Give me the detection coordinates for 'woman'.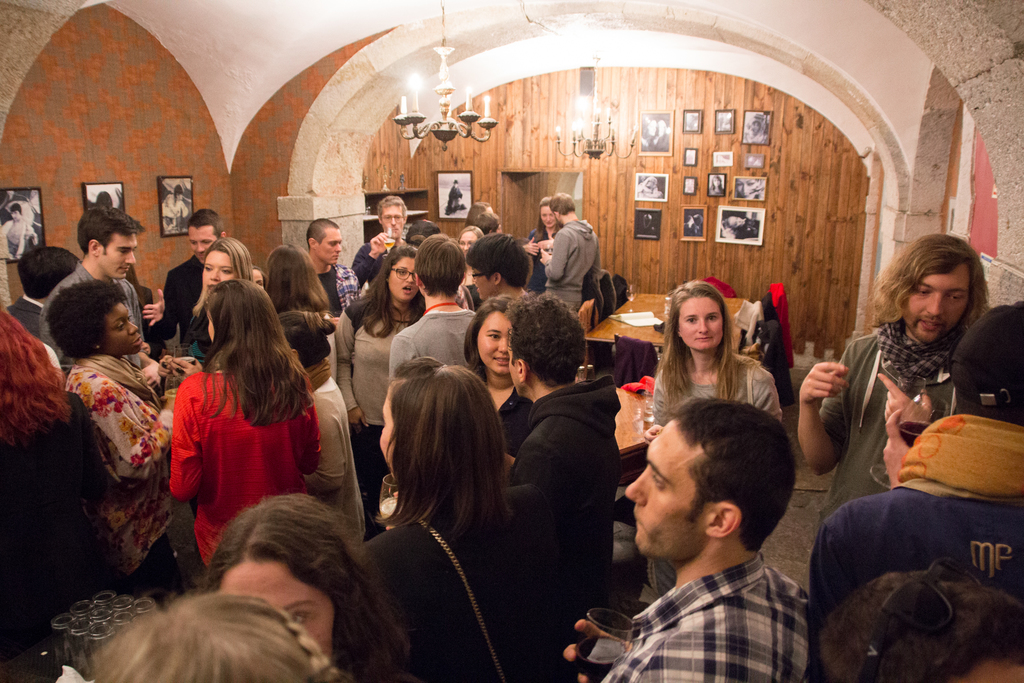
(left=152, top=266, right=337, bottom=577).
